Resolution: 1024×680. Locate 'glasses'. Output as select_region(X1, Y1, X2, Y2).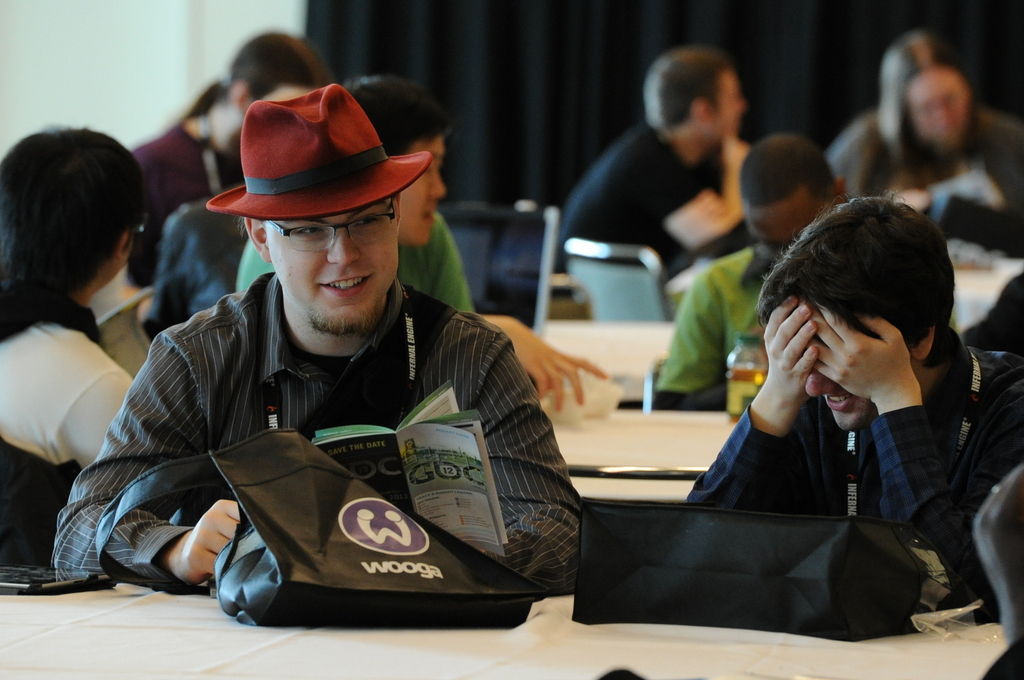
select_region(127, 213, 149, 245).
